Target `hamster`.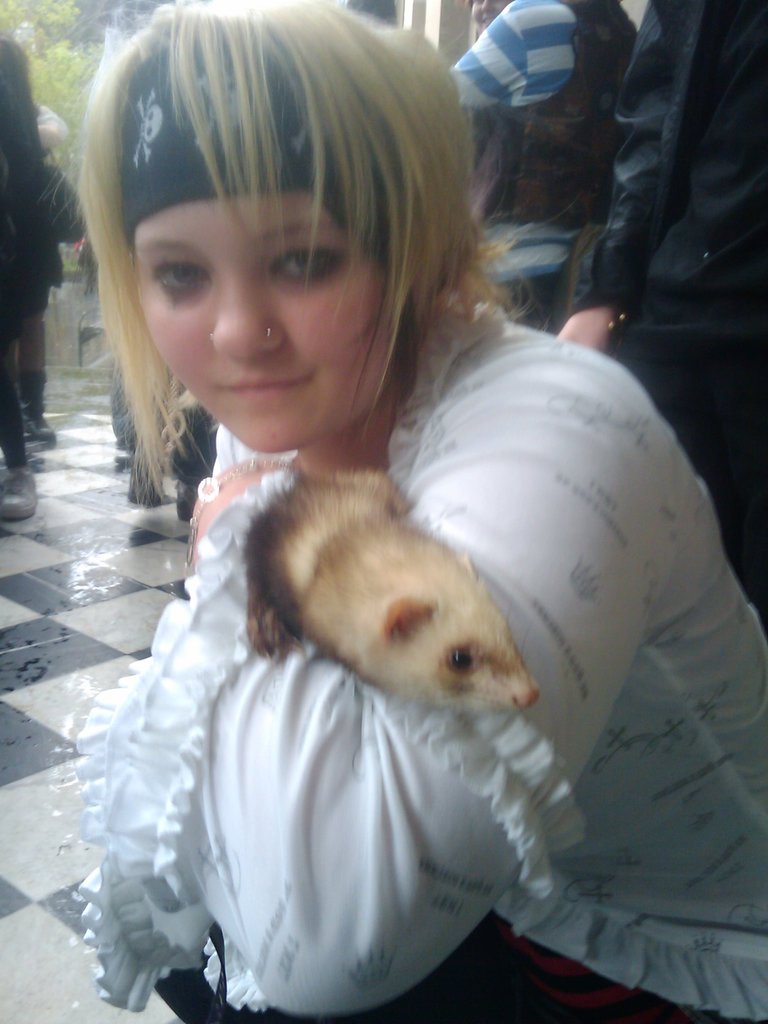
Target region: 223/460/542/712.
